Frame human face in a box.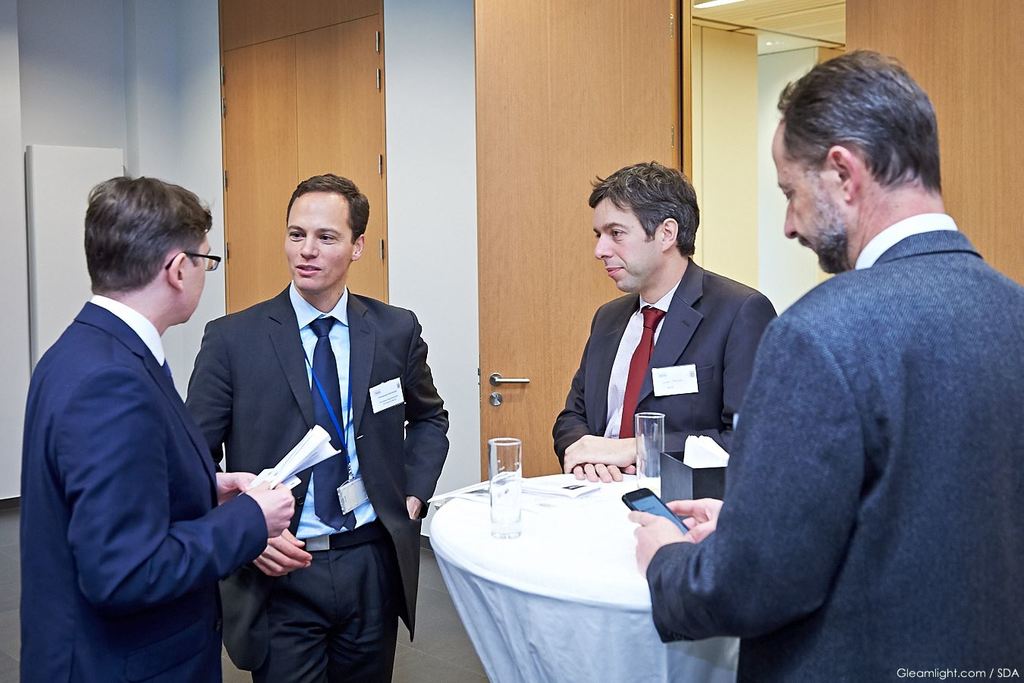
detection(777, 120, 847, 272).
